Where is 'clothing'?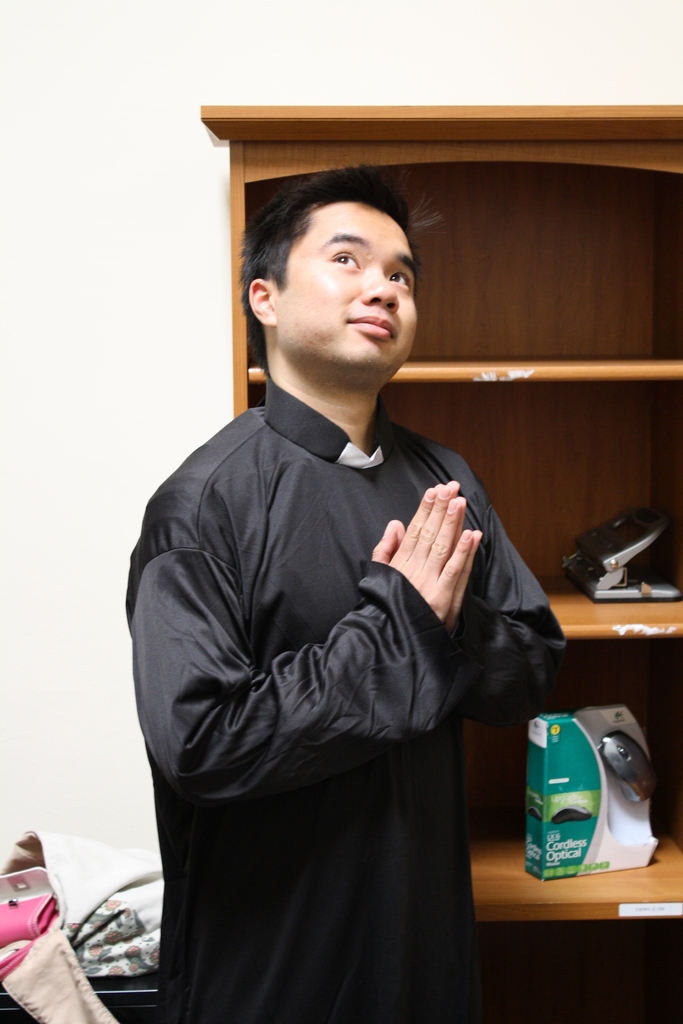
bbox=[126, 359, 568, 1022].
